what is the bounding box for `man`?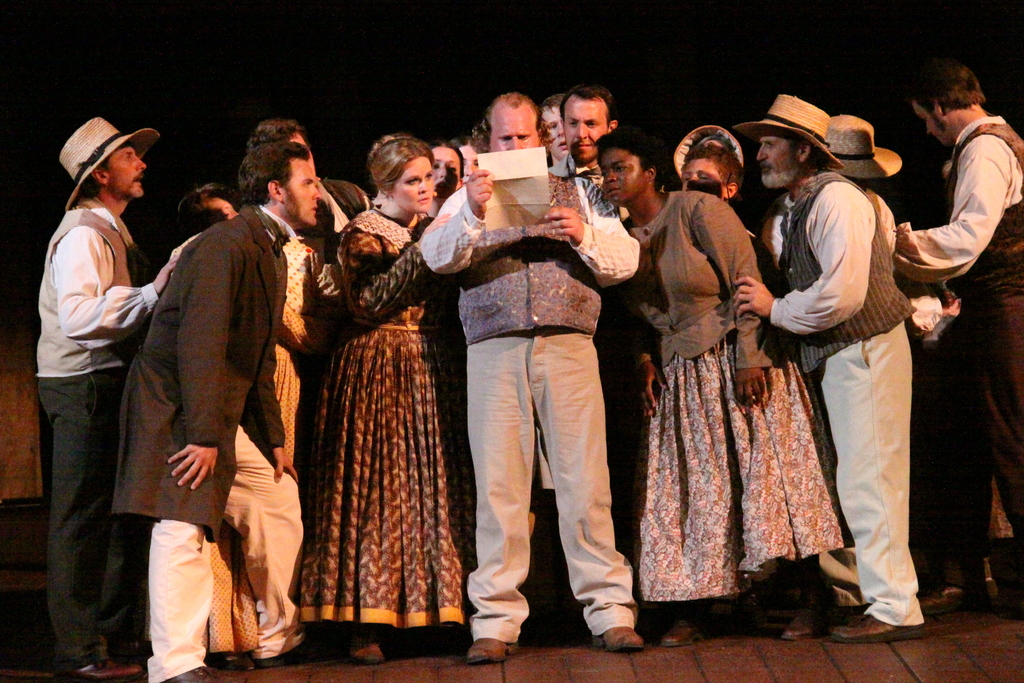
box=[543, 81, 573, 167].
